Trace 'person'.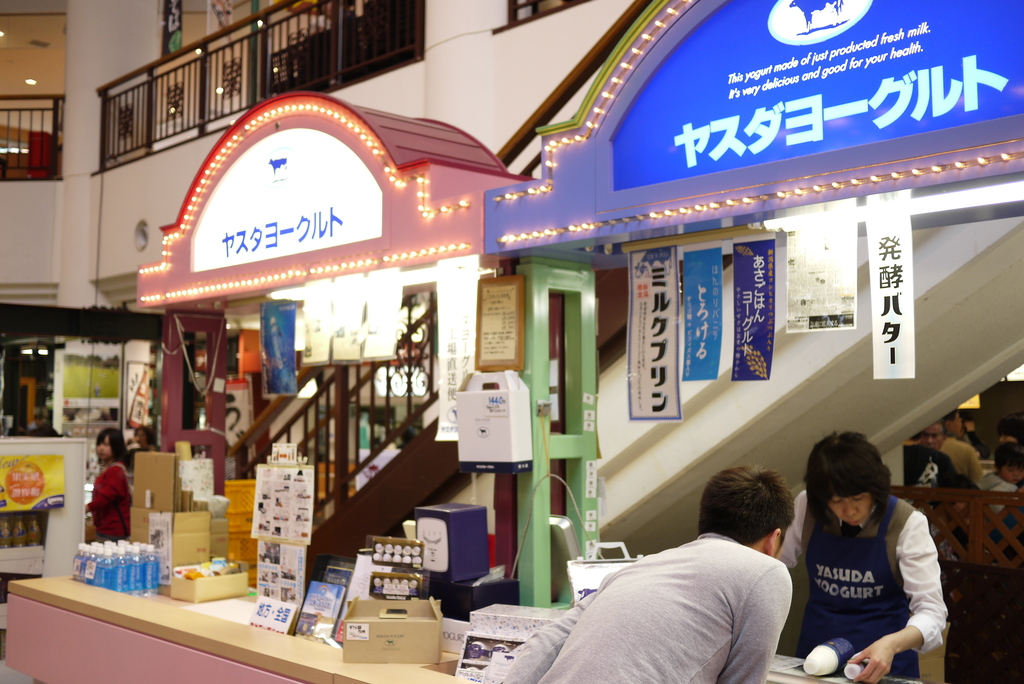
Traced to bbox=(772, 432, 945, 683).
